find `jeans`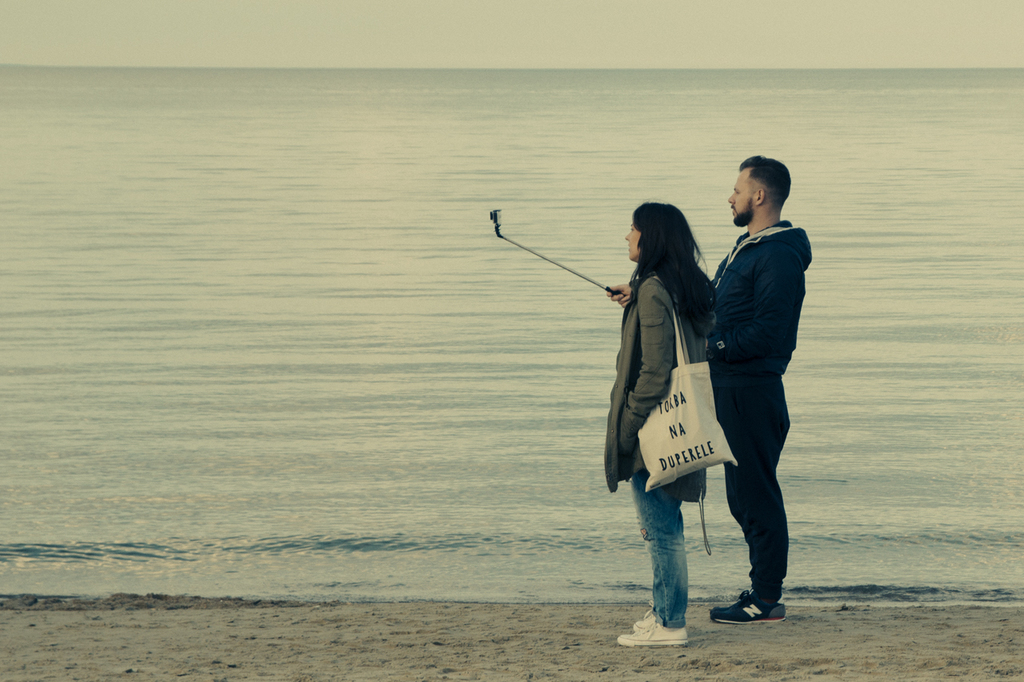
pyautogui.locateOnScreen(725, 372, 792, 592)
